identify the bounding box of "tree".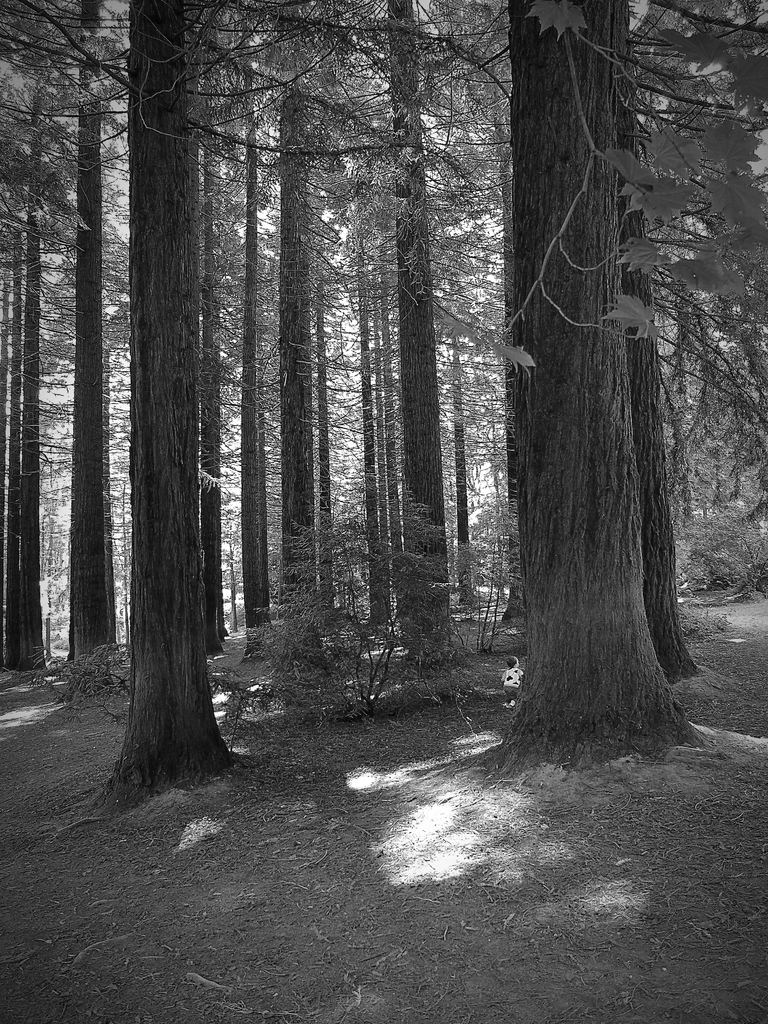
77 3 243 805.
